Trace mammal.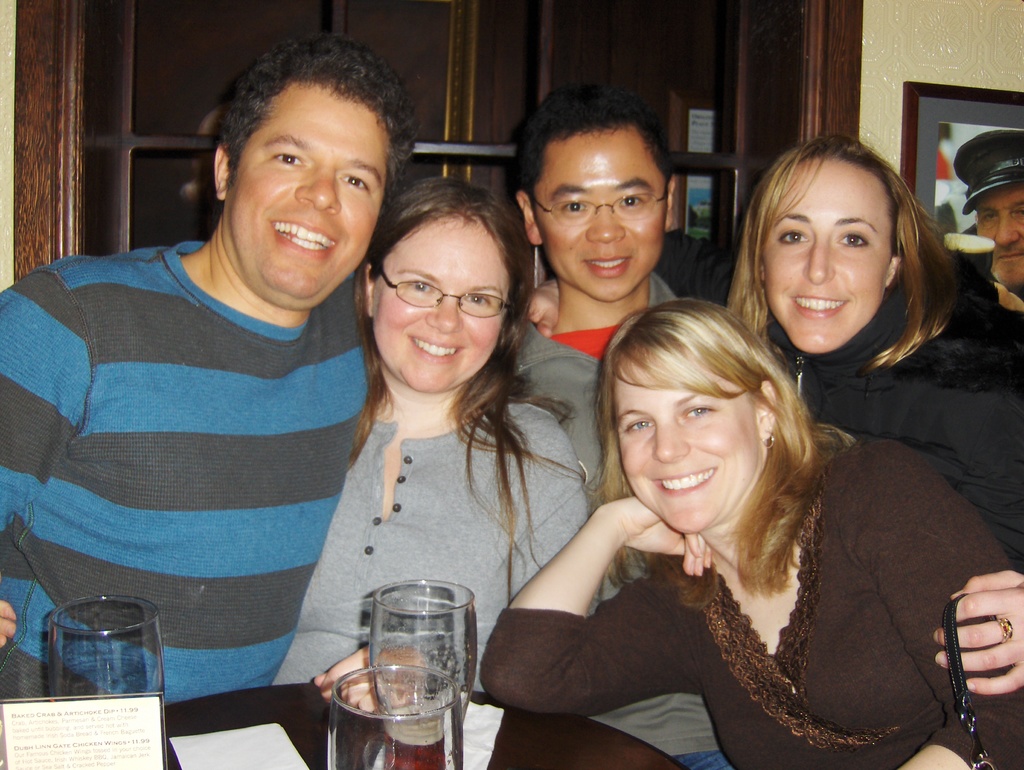
Traced to {"x1": 952, "y1": 128, "x2": 1023, "y2": 316}.
